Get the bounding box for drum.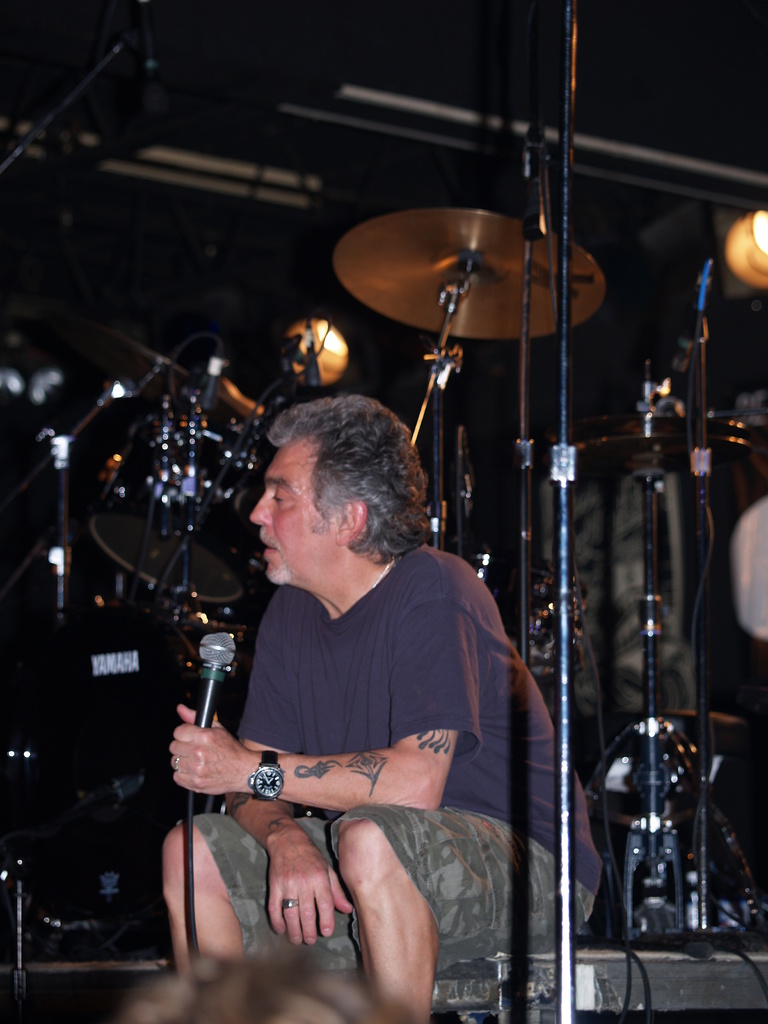
{"x1": 88, "y1": 412, "x2": 280, "y2": 604}.
